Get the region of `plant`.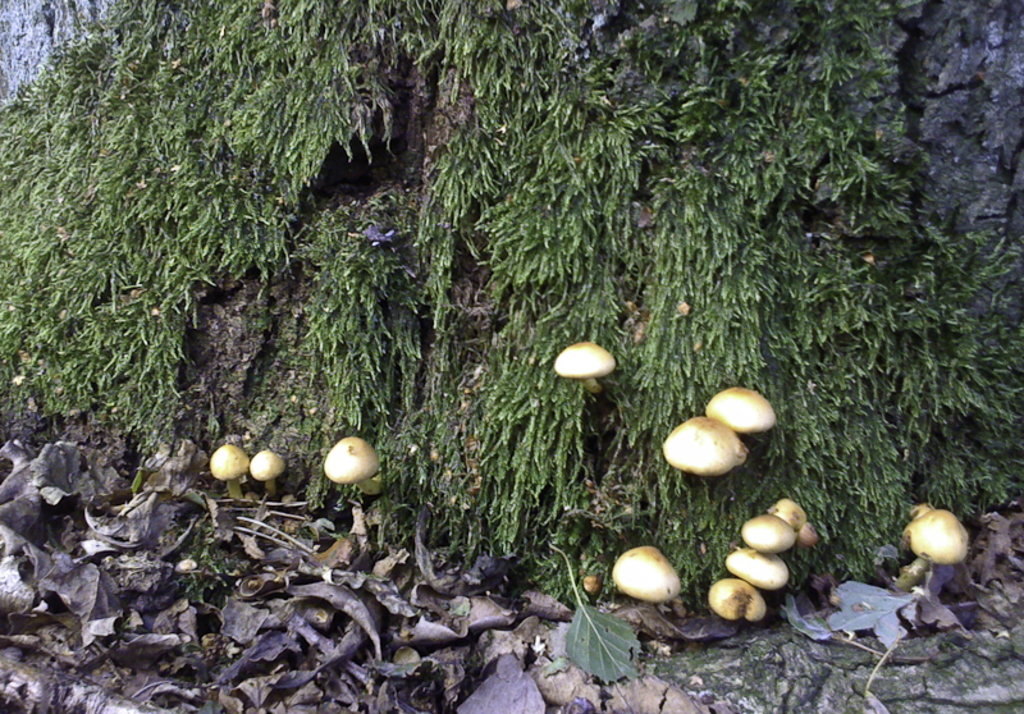
l=323, t=438, r=393, b=495.
